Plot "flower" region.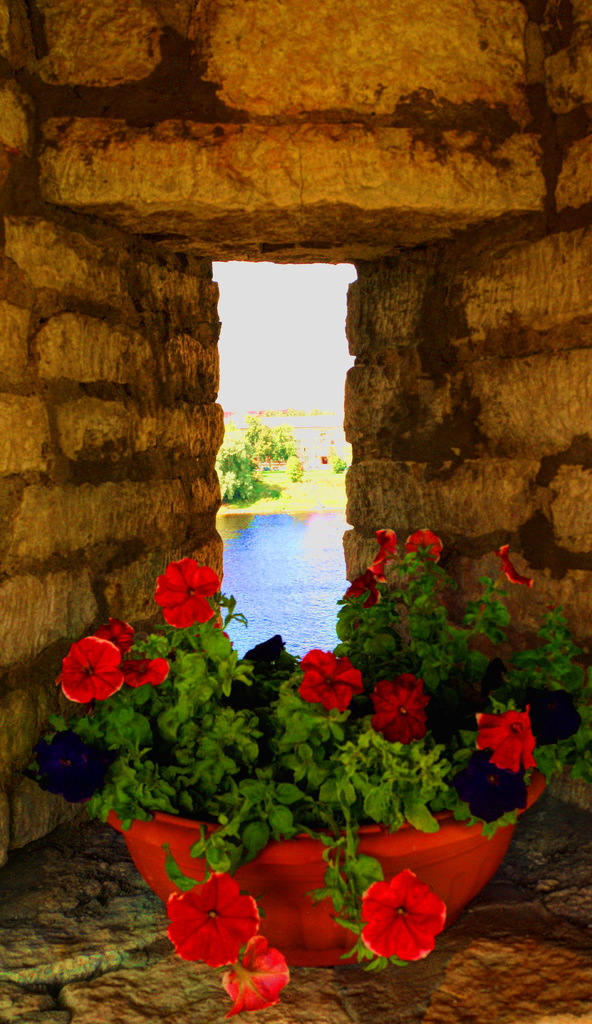
Plotted at (x1=408, y1=531, x2=443, y2=572).
